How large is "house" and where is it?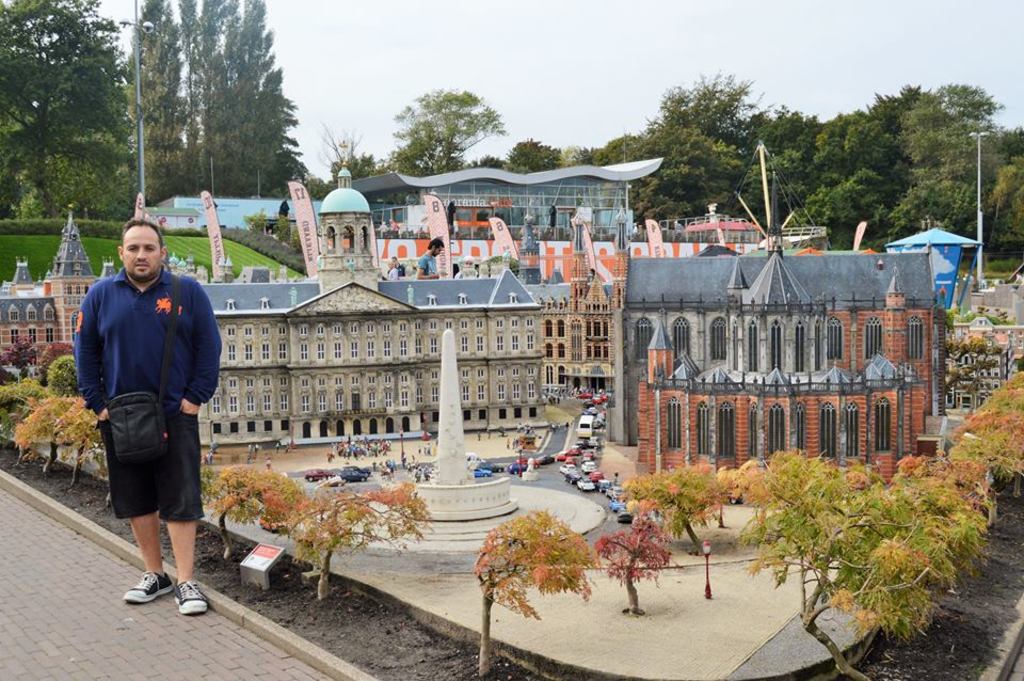
Bounding box: pyautogui.locateOnScreen(1, 202, 113, 378).
